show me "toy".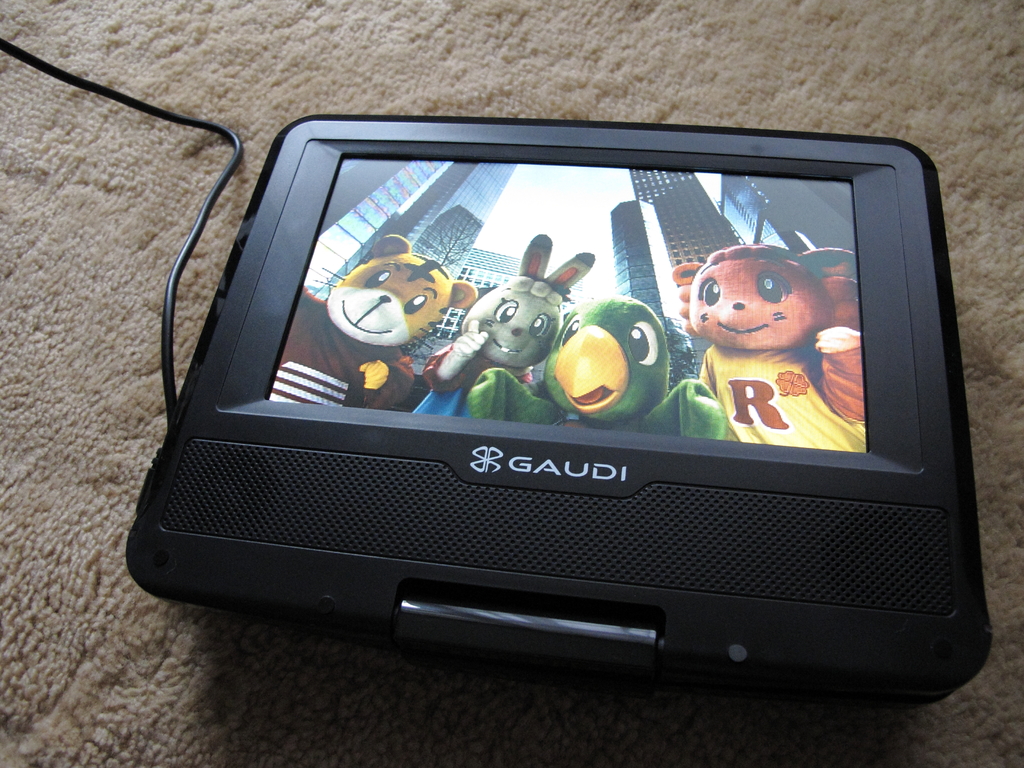
"toy" is here: box(664, 244, 865, 450).
